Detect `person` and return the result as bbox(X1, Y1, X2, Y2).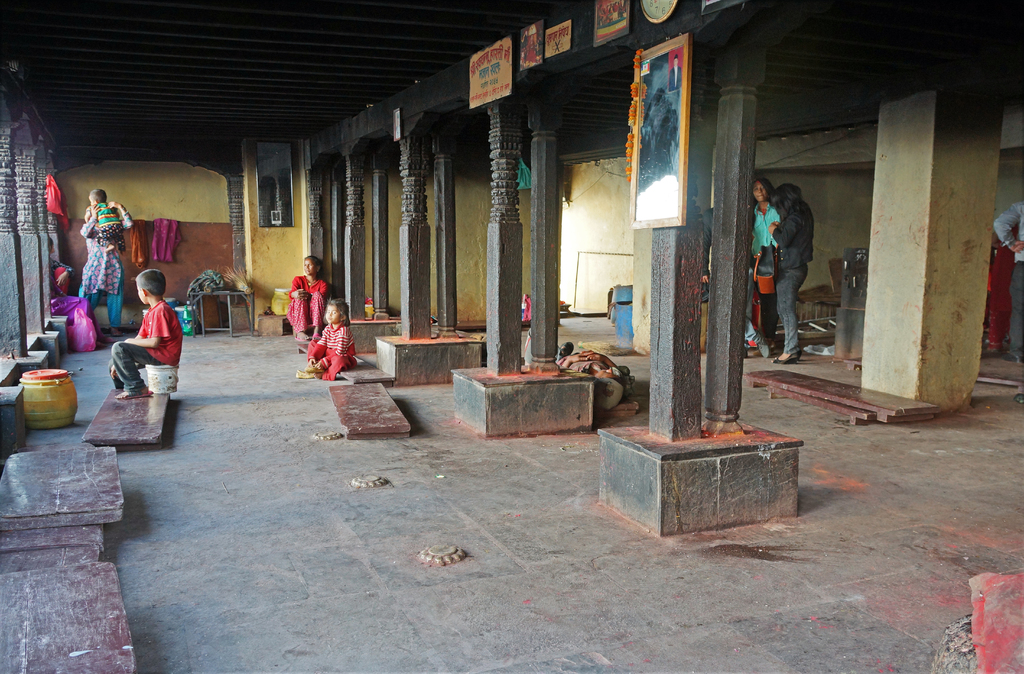
bbox(109, 265, 184, 400).
